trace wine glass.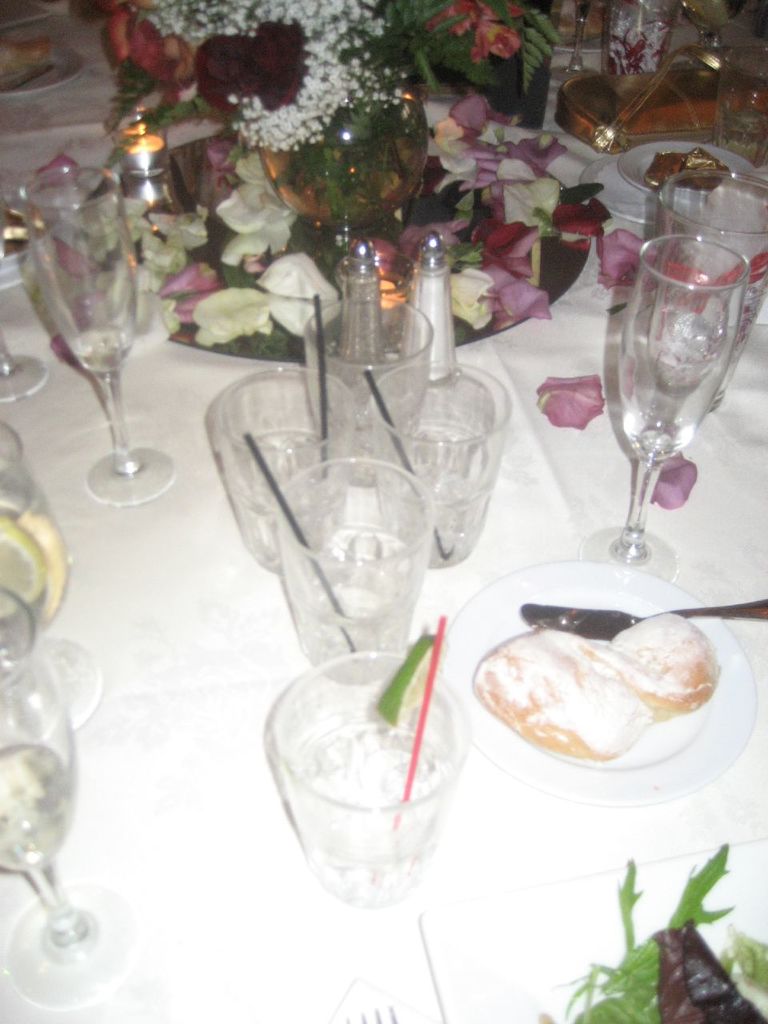
Traced to <bbox>0, 290, 42, 398</bbox>.
